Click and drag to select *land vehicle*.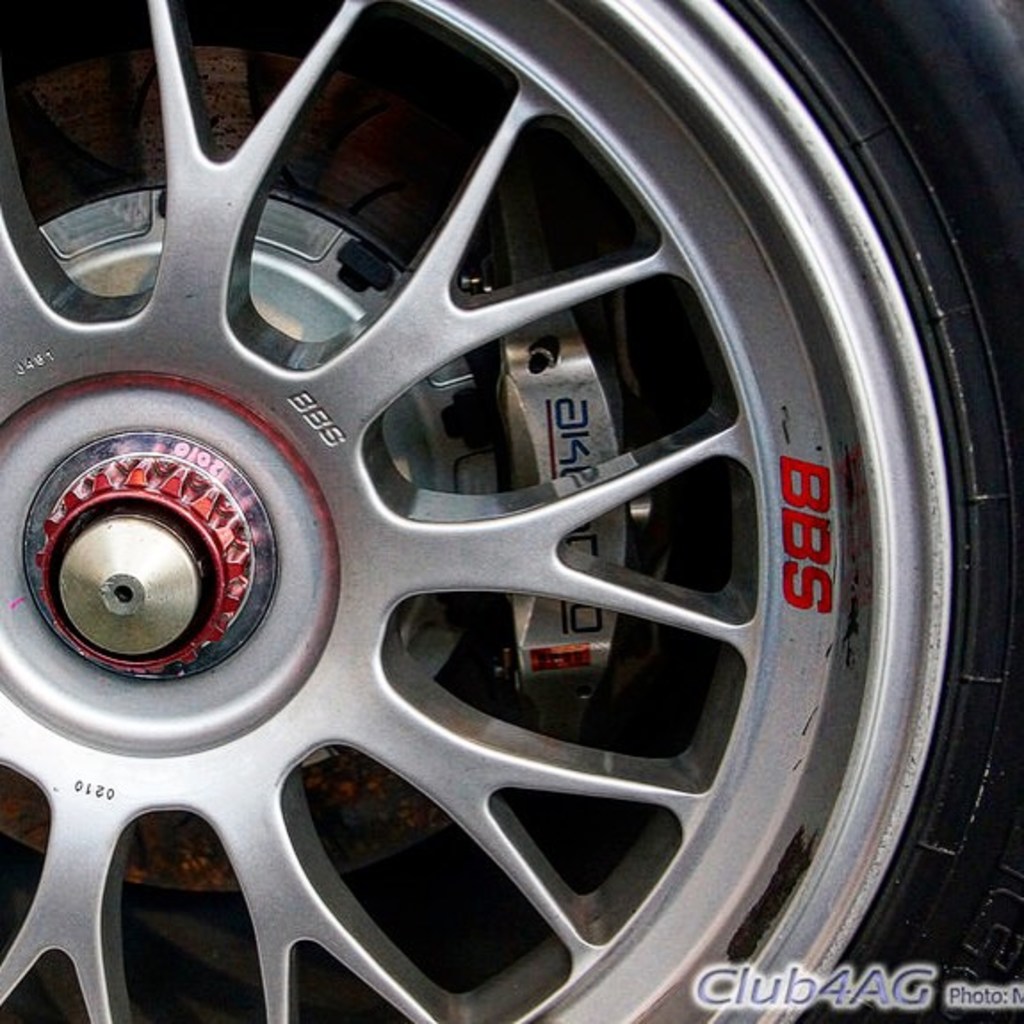
Selection: BBox(0, 0, 1022, 1022).
